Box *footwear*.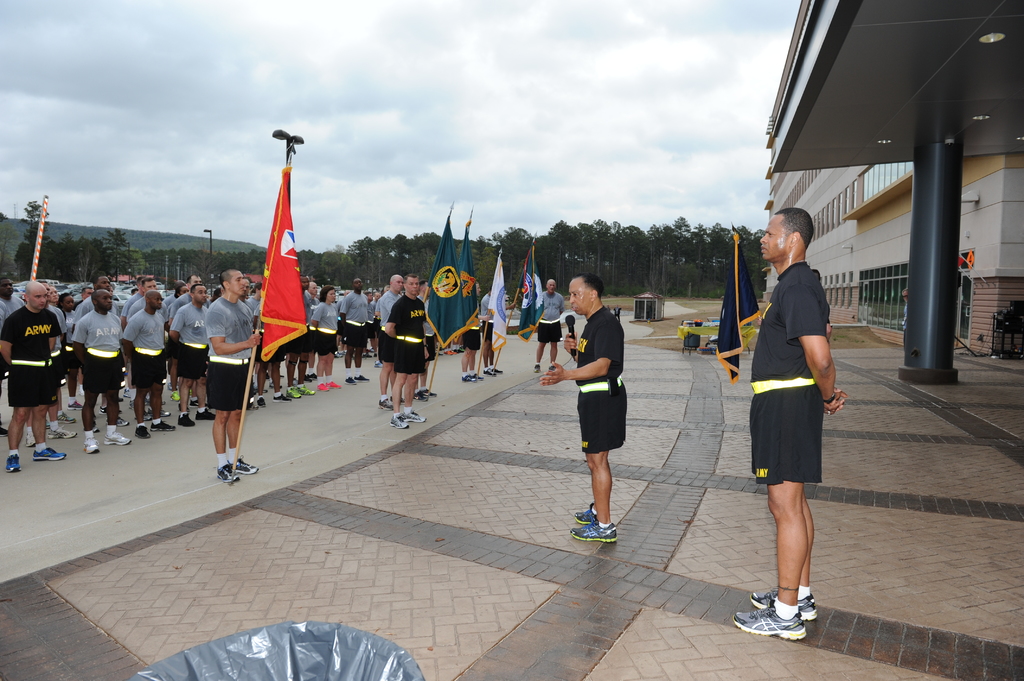
{"left": 47, "top": 426, "right": 77, "bottom": 438}.
